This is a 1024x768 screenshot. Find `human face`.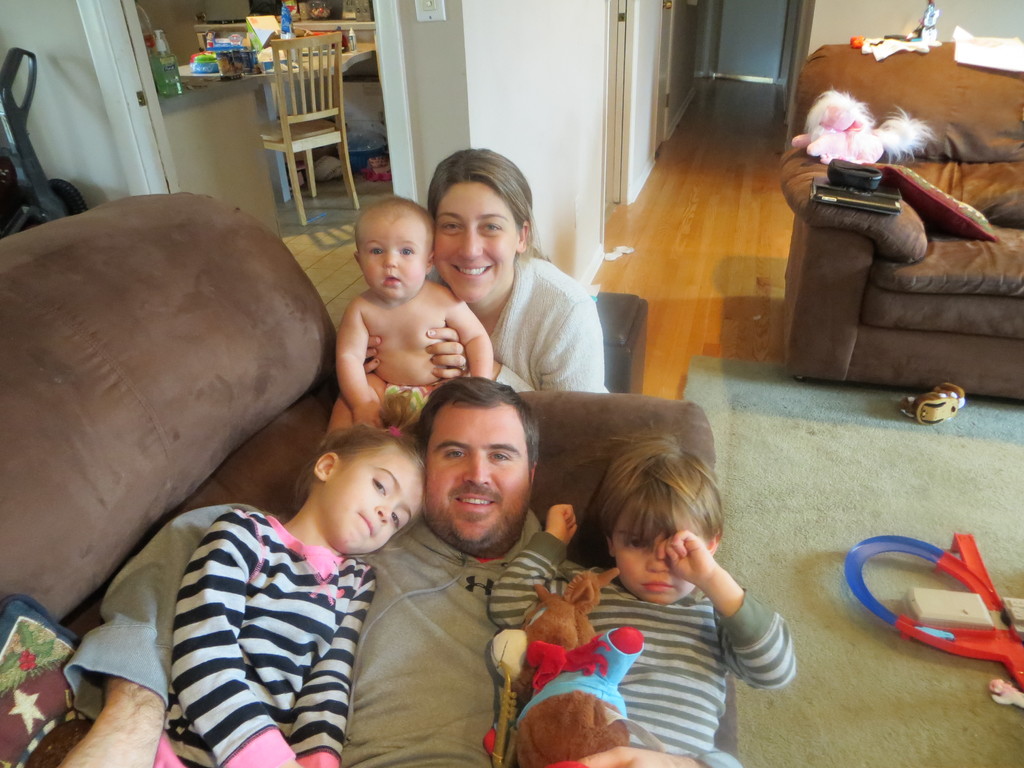
Bounding box: (431, 183, 515, 305).
